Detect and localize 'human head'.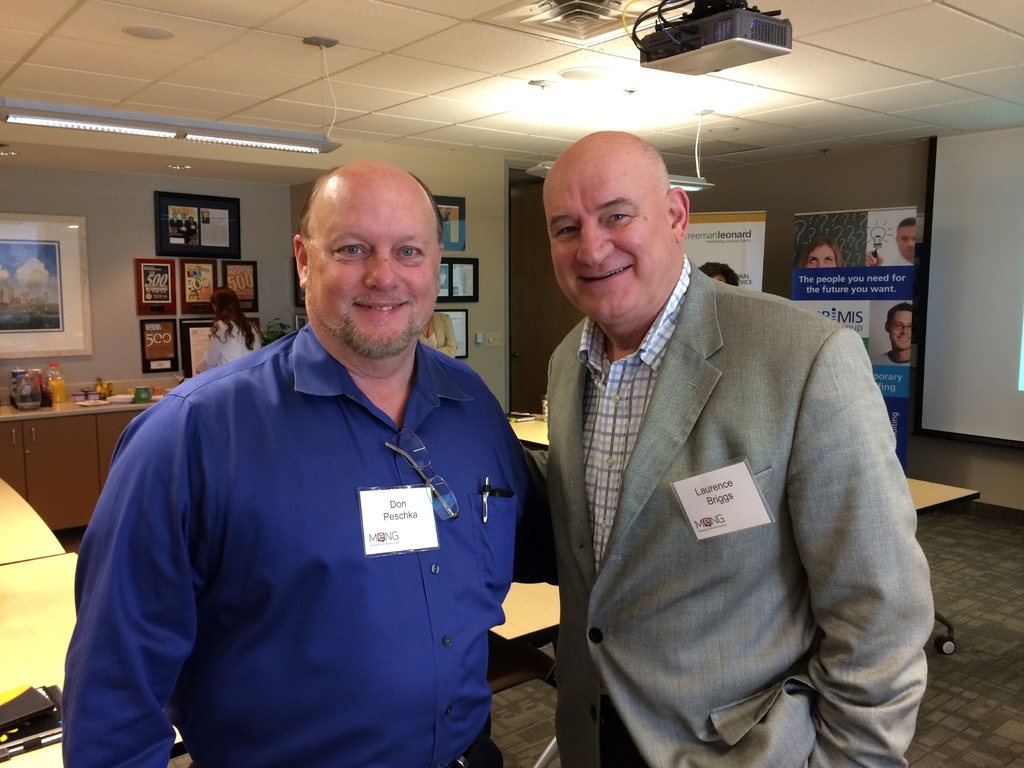
Localized at (168,209,178,220).
